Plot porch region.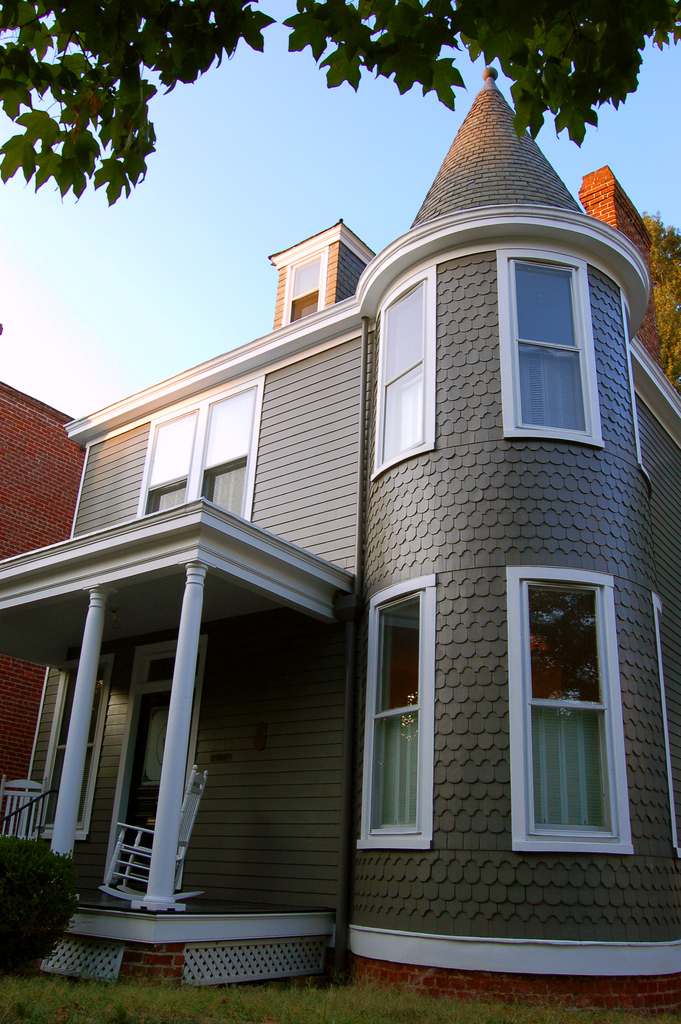
Plotted at crop(0, 770, 339, 944).
